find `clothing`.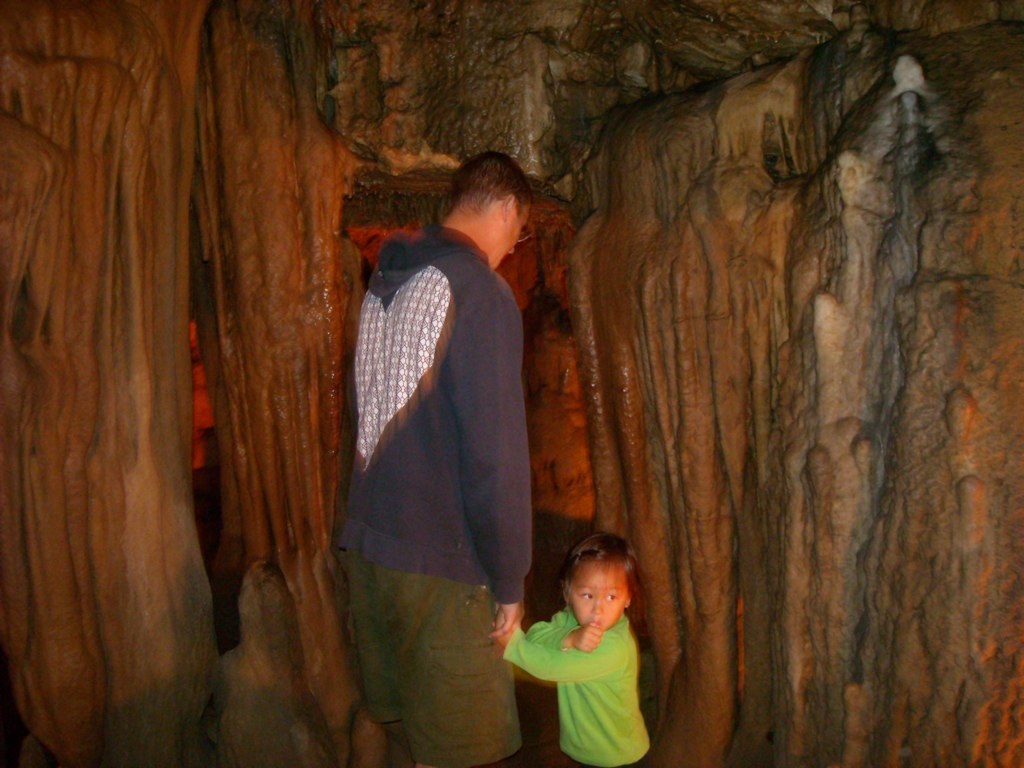
<bbox>525, 607, 658, 748</bbox>.
